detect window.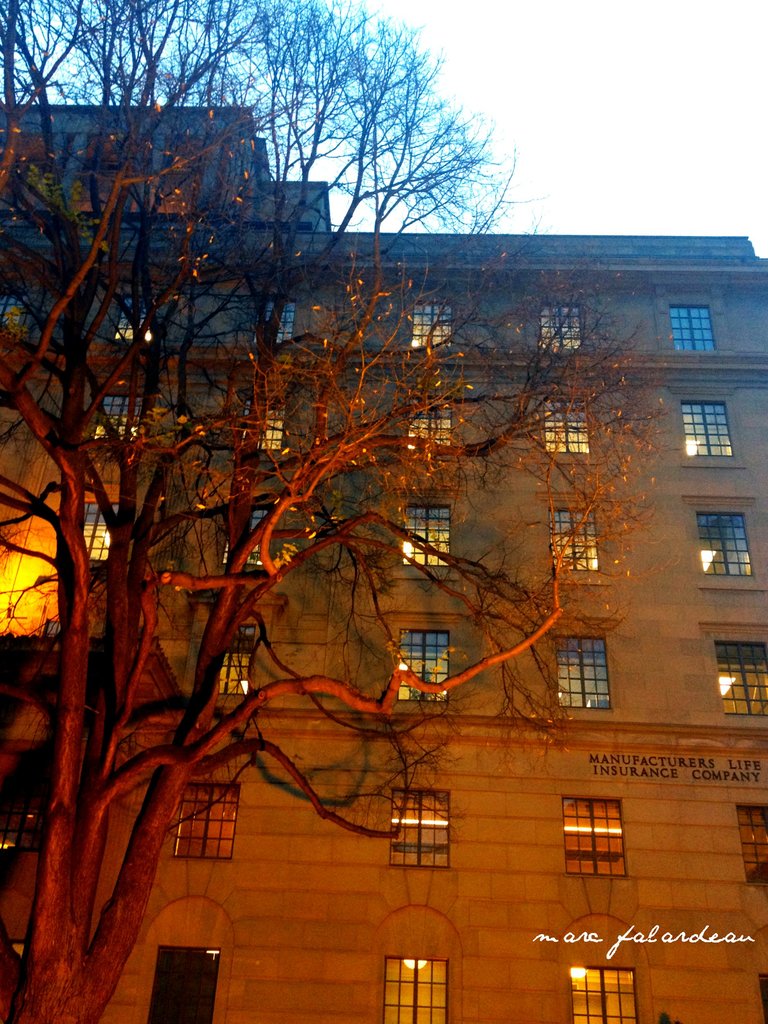
Detected at x1=415 y1=305 x2=451 y2=351.
